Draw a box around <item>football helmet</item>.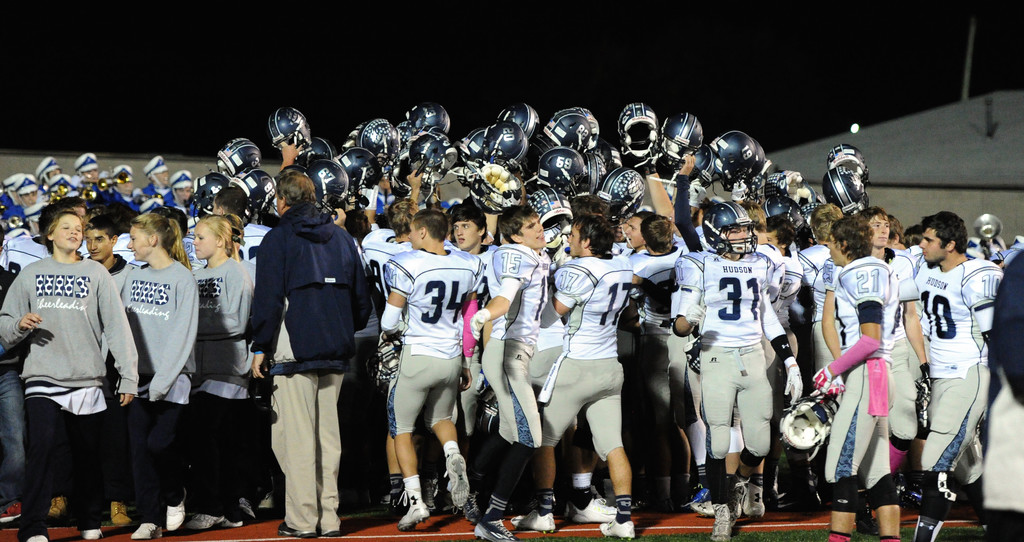
348, 116, 397, 167.
